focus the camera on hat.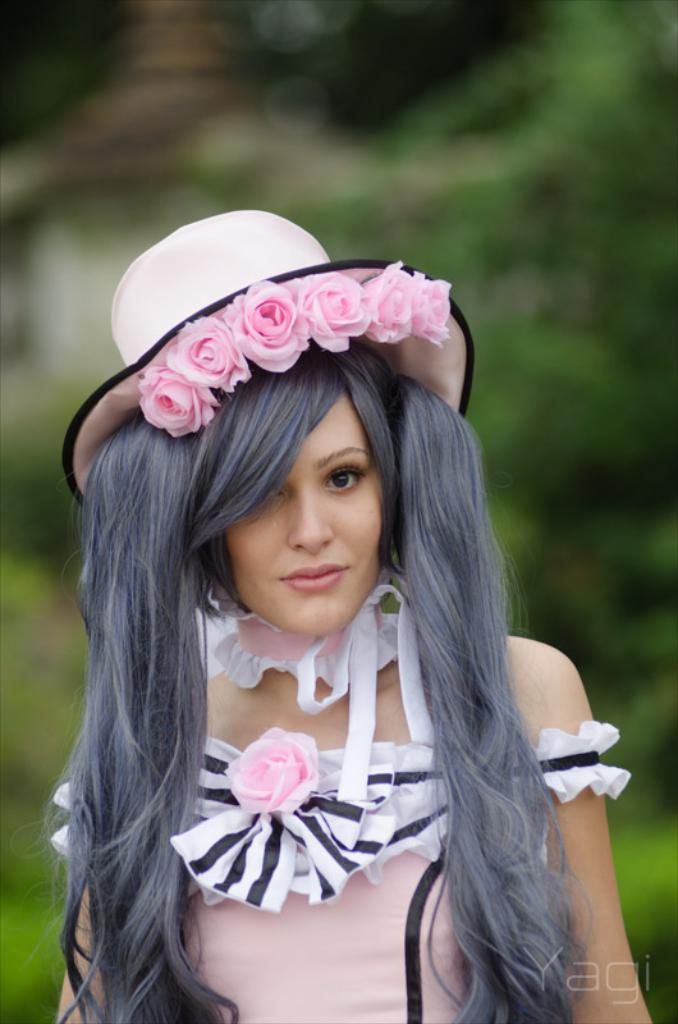
Focus region: 69:212:469:512.
